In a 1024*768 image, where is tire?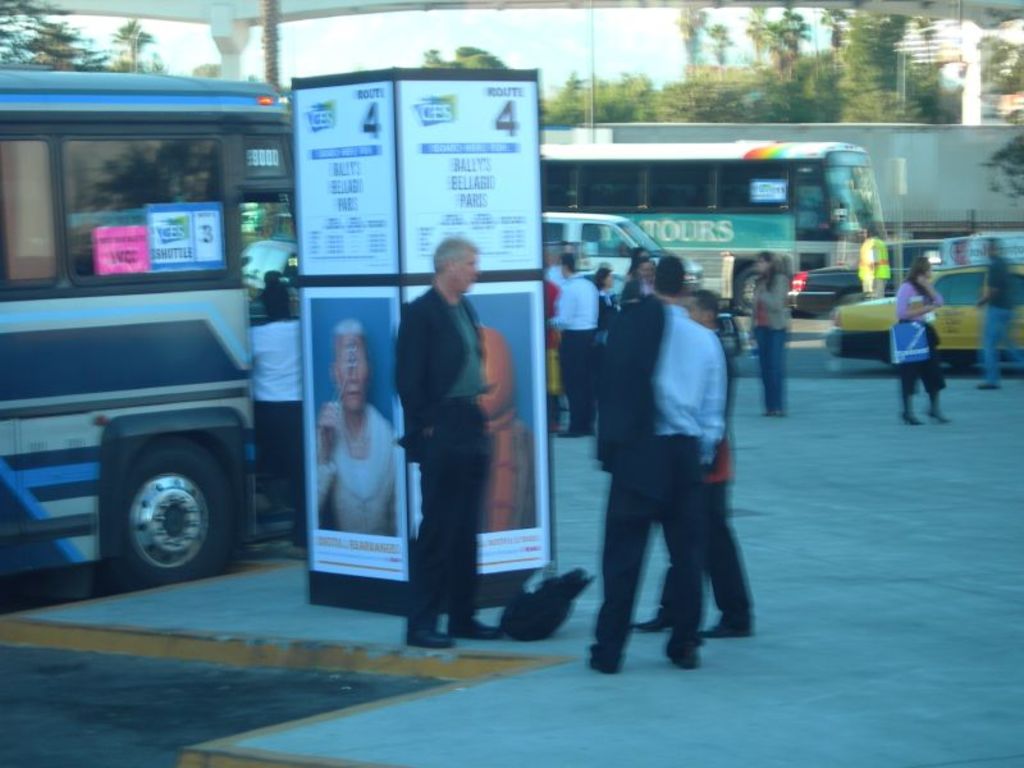
{"x1": 101, "y1": 443, "x2": 244, "y2": 590}.
